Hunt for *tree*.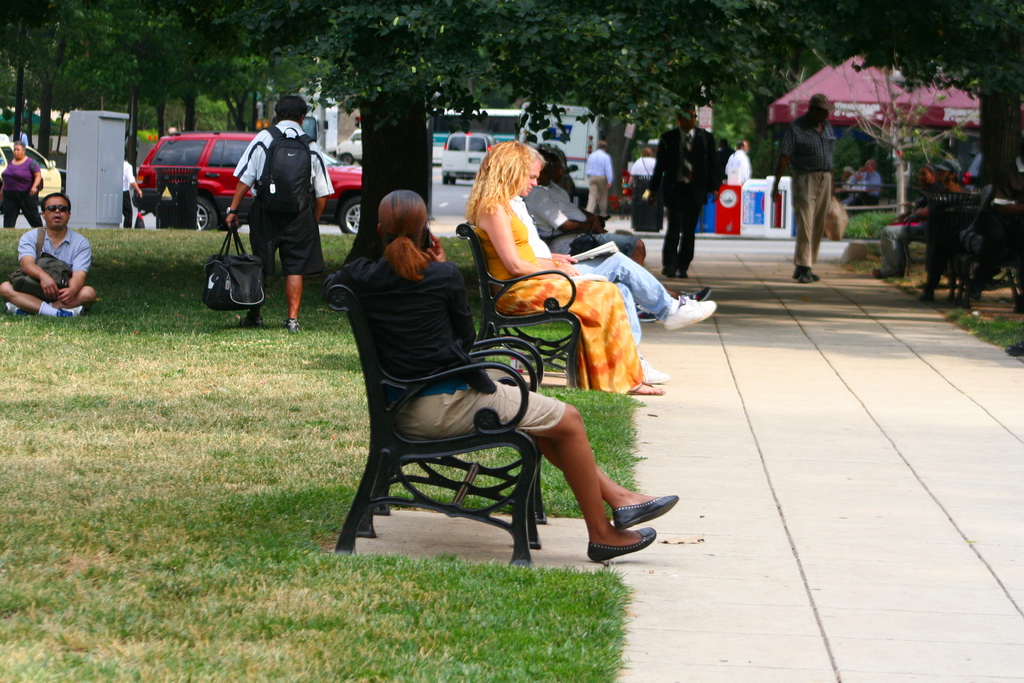
Hunted down at locate(143, 0, 174, 204).
